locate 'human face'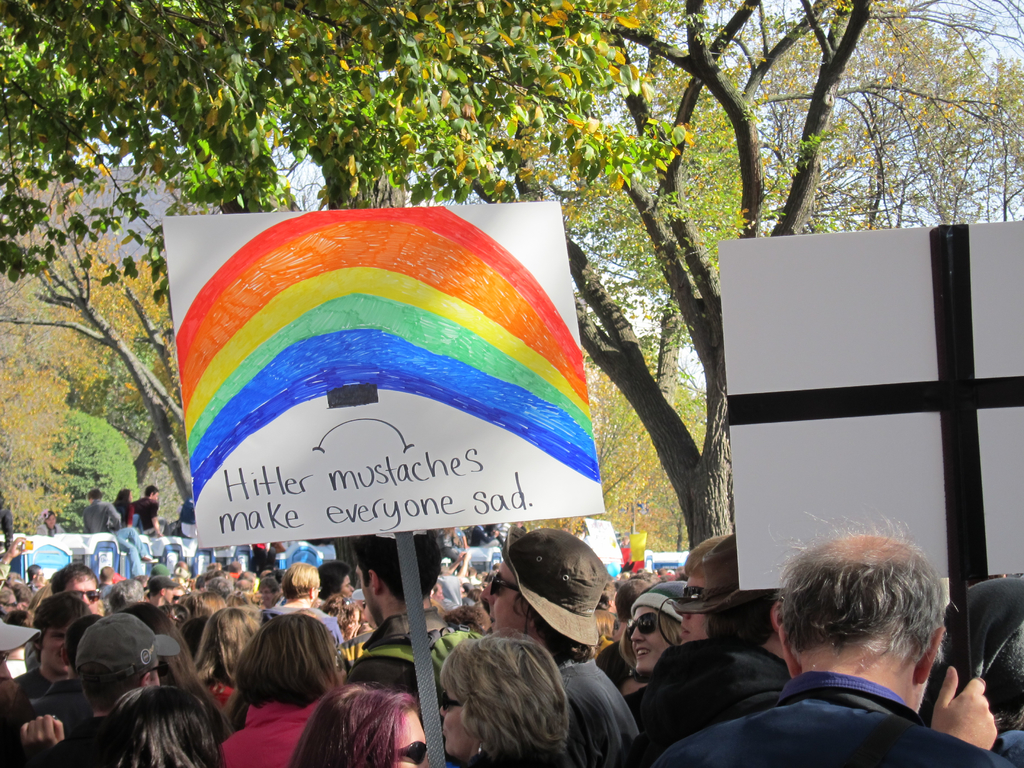
164/586/173/605
